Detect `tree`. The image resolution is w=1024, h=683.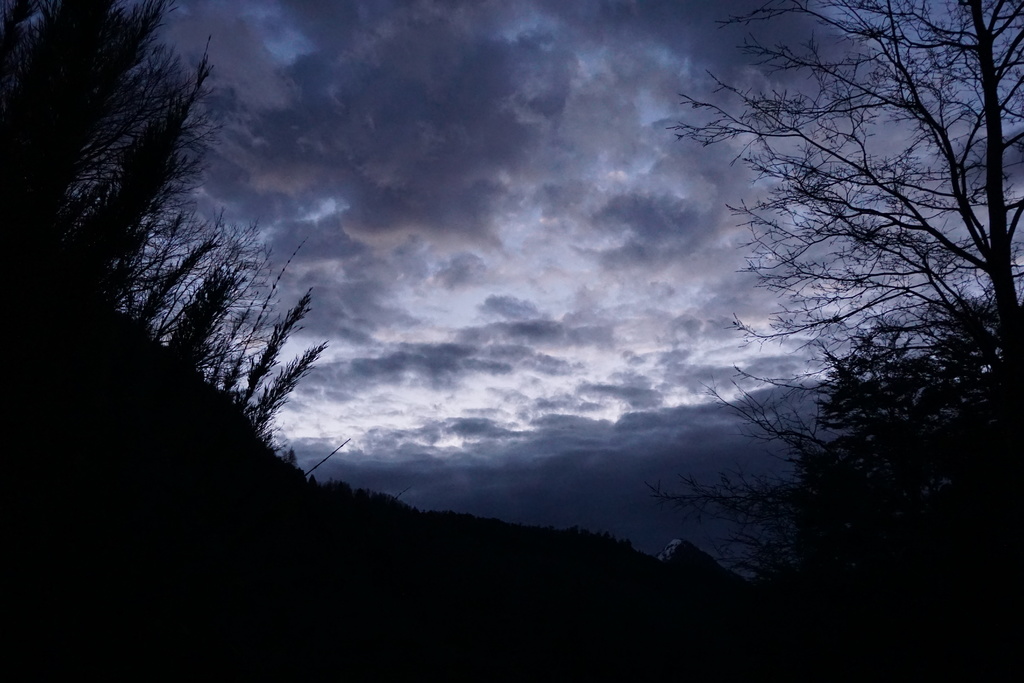
locate(667, 0, 1023, 393).
